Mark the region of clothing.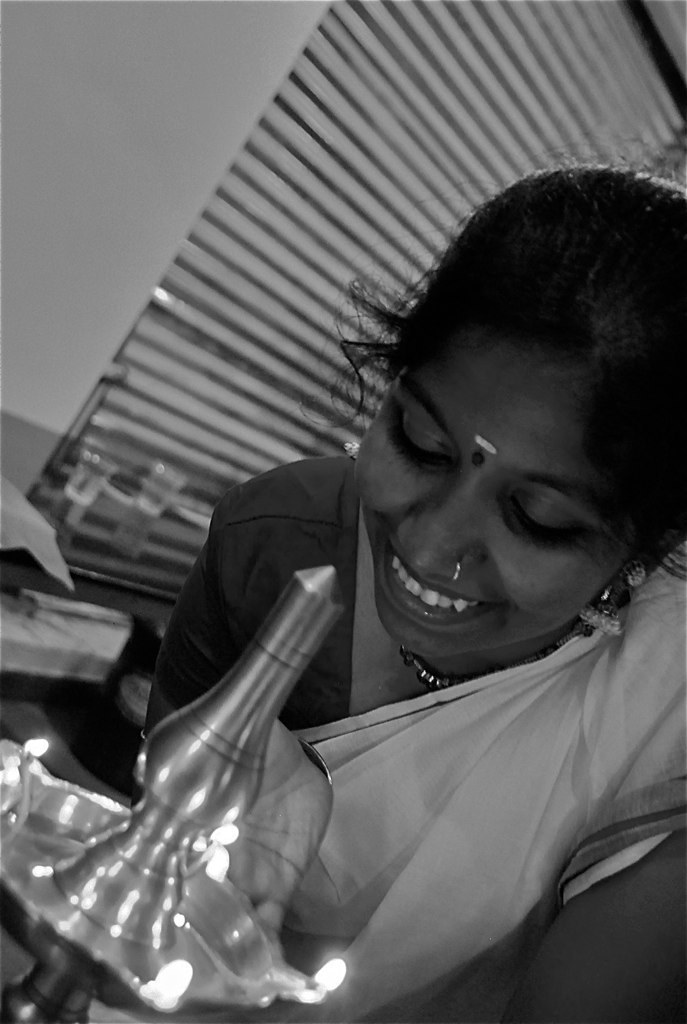
Region: pyautogui.locateOnScreen(147, 452, 686, 1023).
